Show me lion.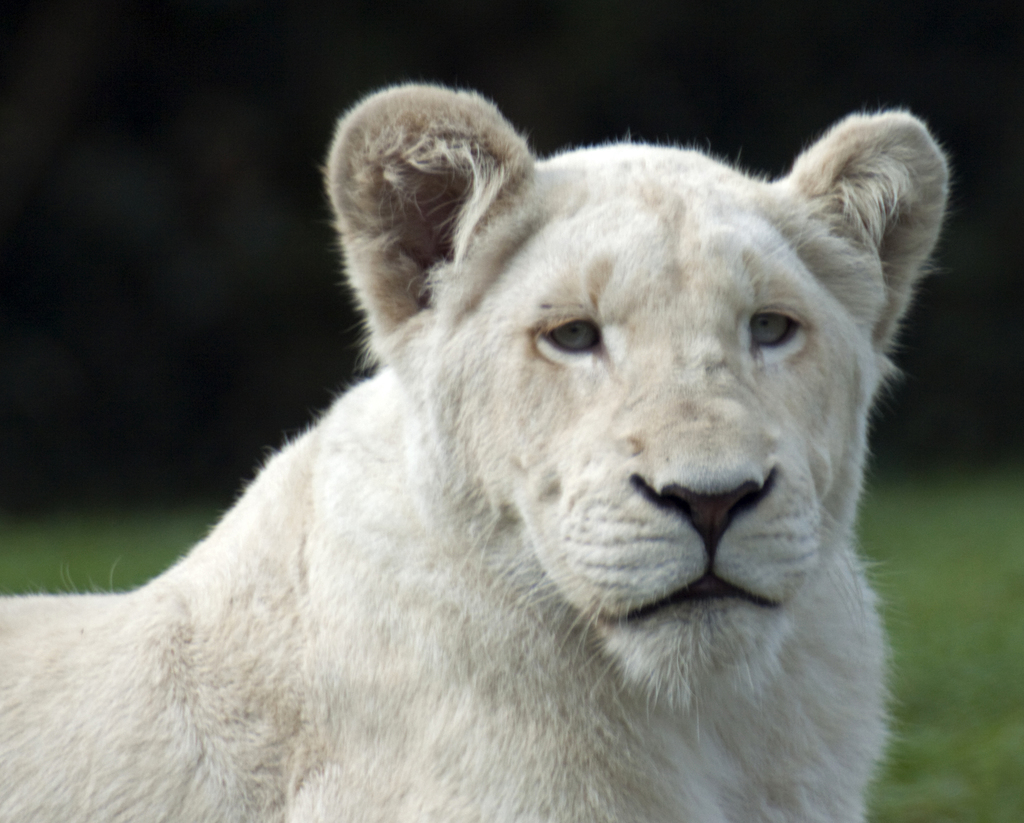
lion is here: <region>0, 81, 949, 822</region>.
